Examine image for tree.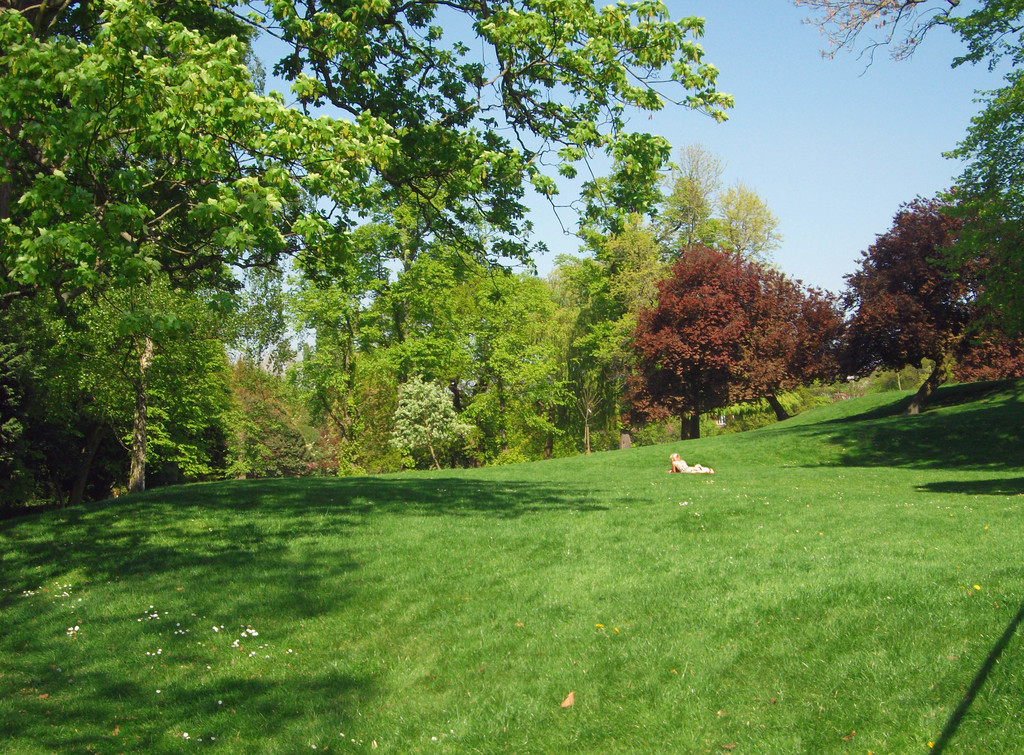
Examination result: (0, 0, 729, 297).
